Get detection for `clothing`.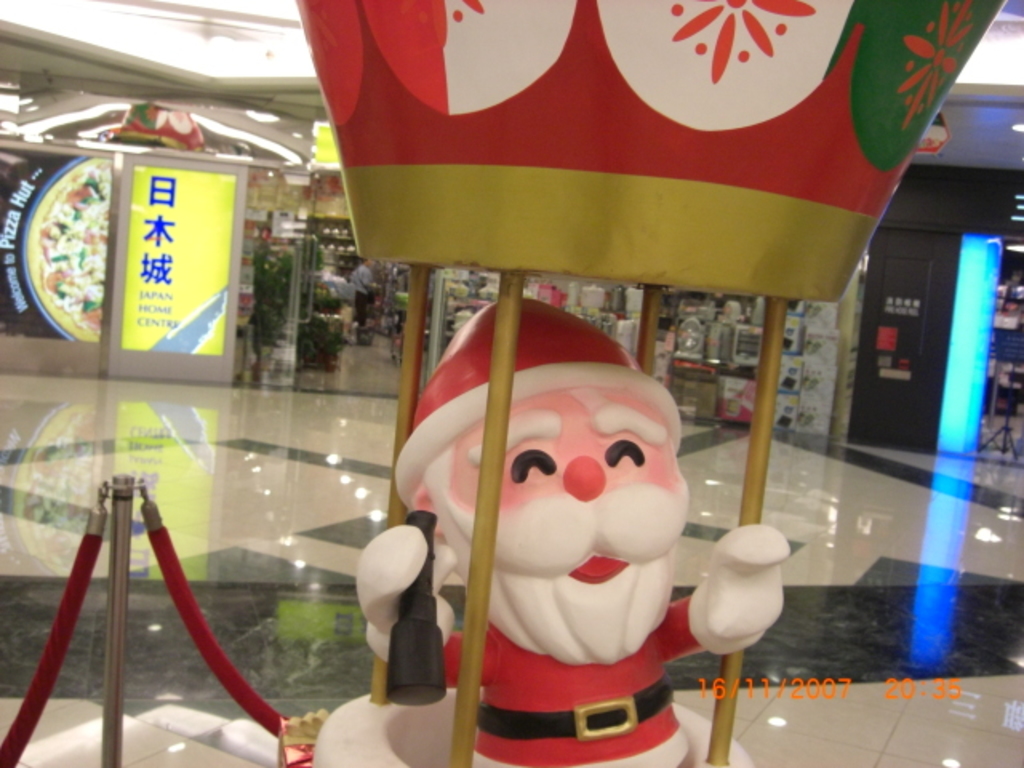
Detection: [349,264,376,323].
